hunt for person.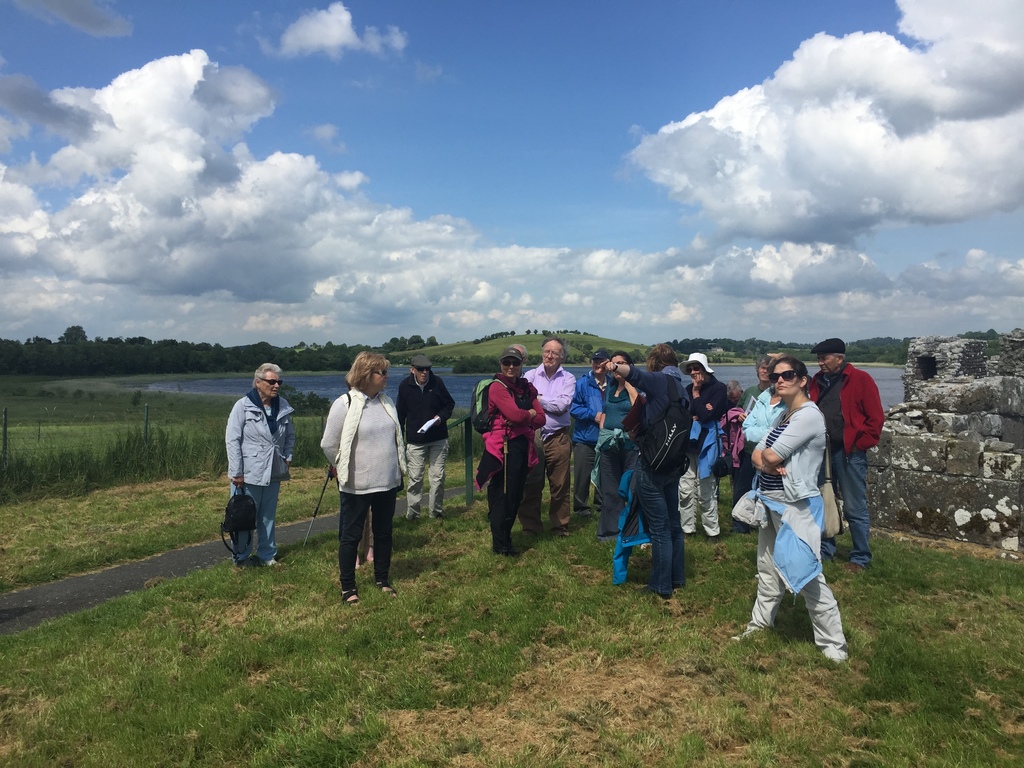
Hunted down at pyautogui.locateOnScreen(577, 339, 613, 509).
